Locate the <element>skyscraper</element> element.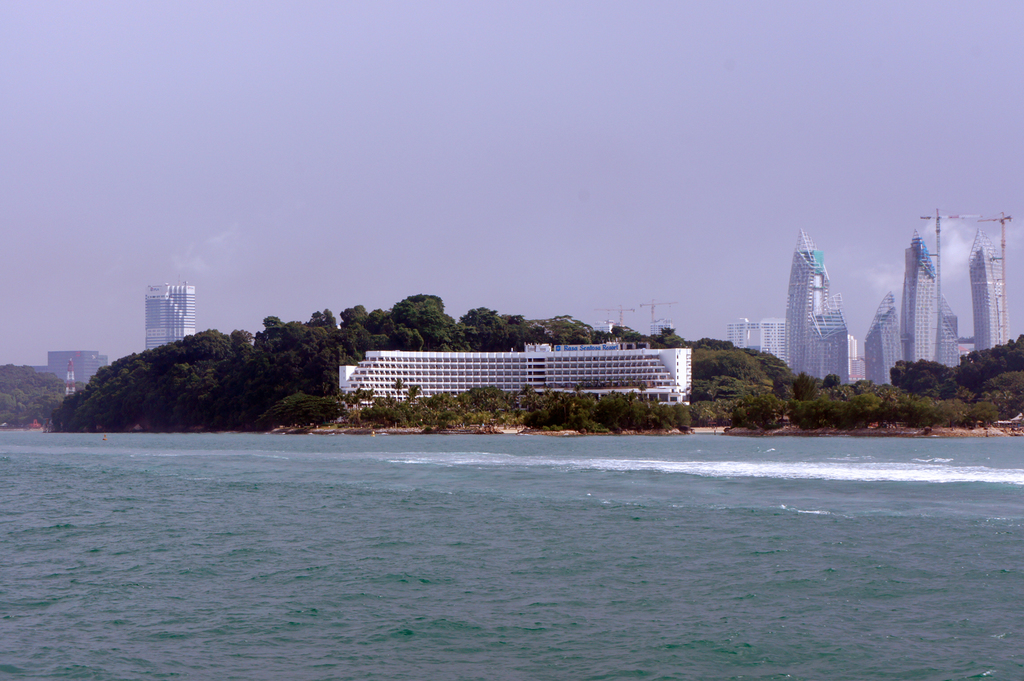
Element bbox: locate(966, 225, 1012, 353).
